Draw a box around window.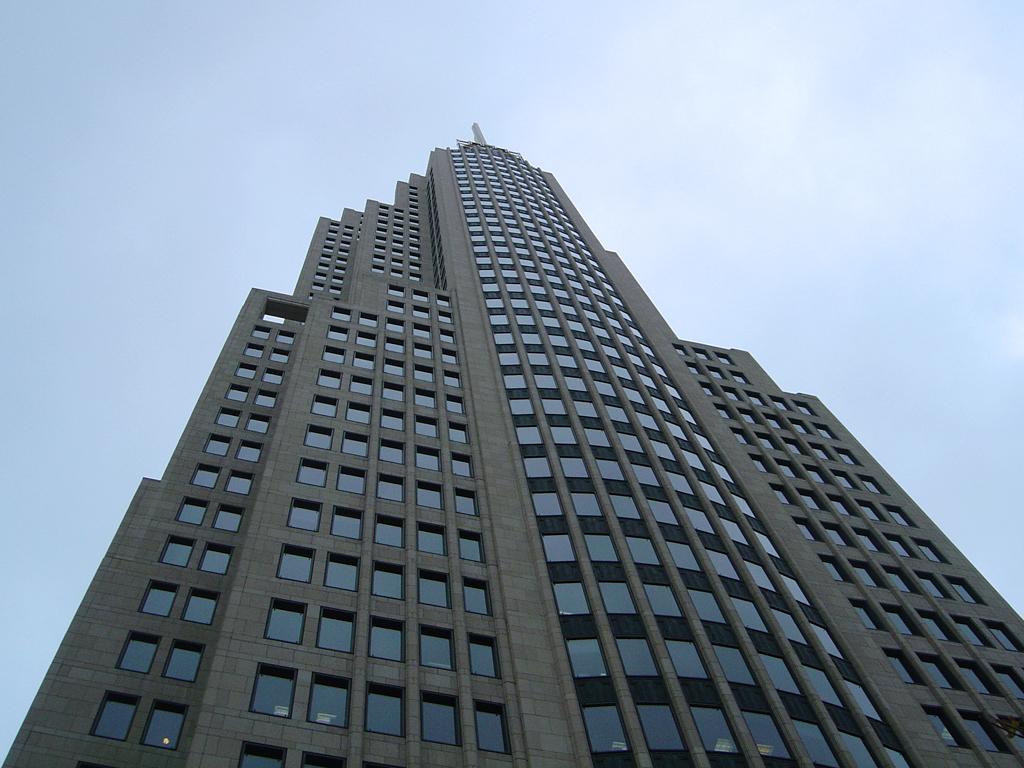
locate(739, 406, 761, 433).
